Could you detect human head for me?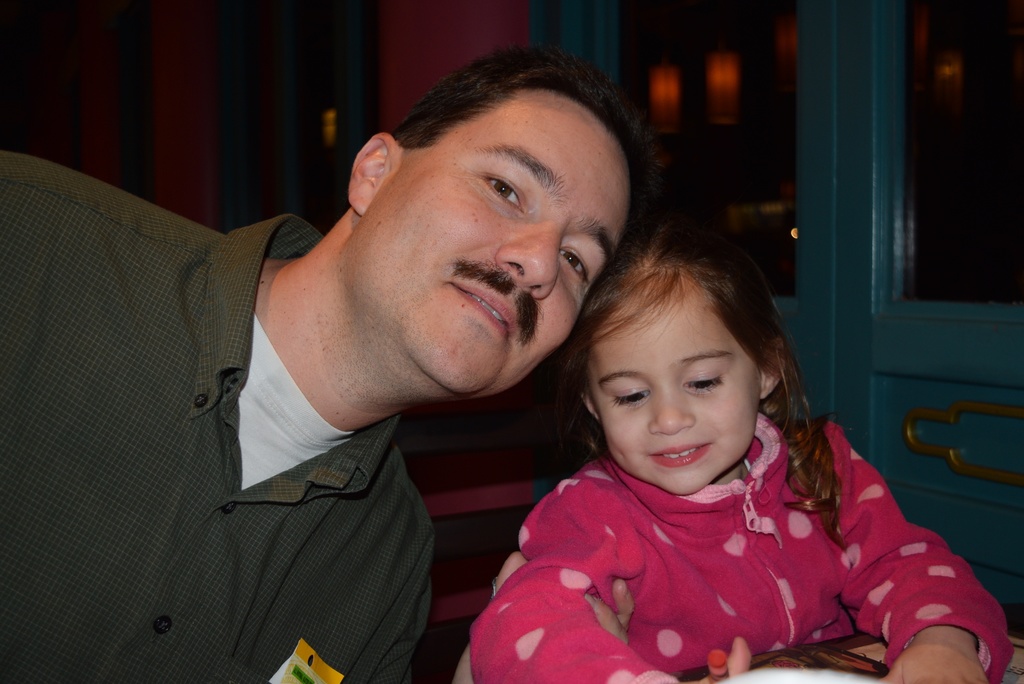
Detection result: (left=335, top=53, right=664, bottom=397).
